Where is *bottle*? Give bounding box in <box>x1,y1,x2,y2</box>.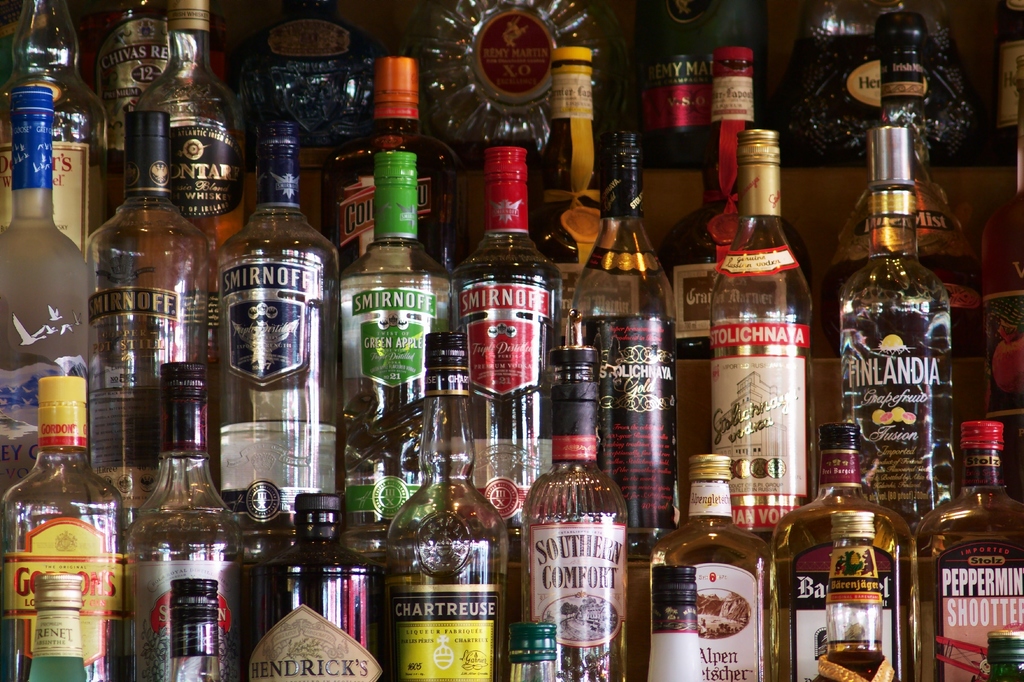
<box>157,584,223,681</box>.
